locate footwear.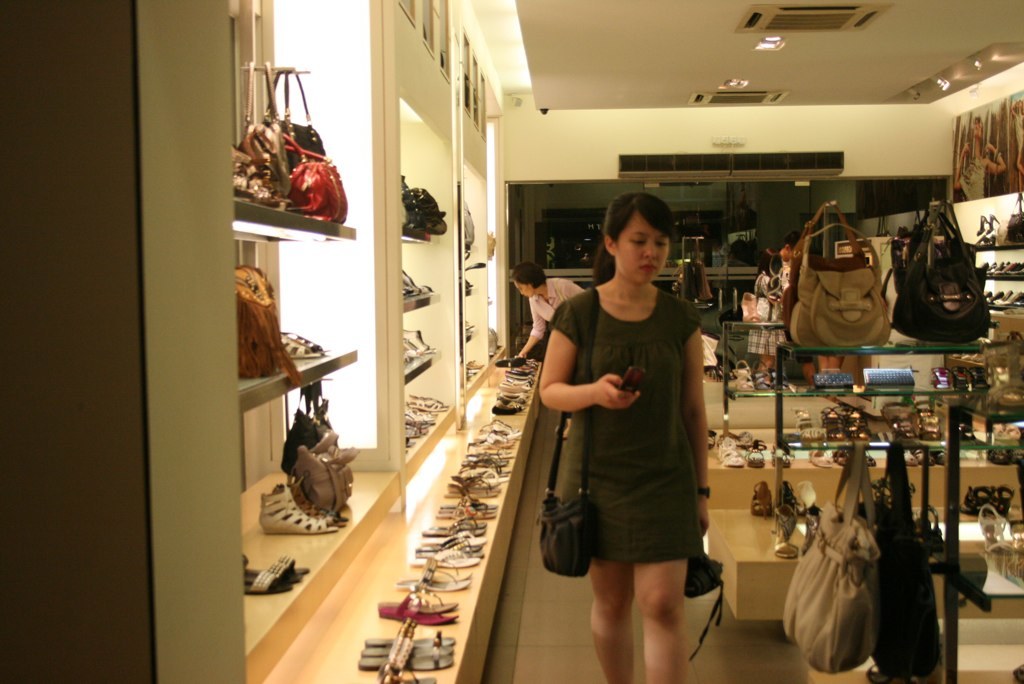
Bounding box: [253, 561, 285, 592].
